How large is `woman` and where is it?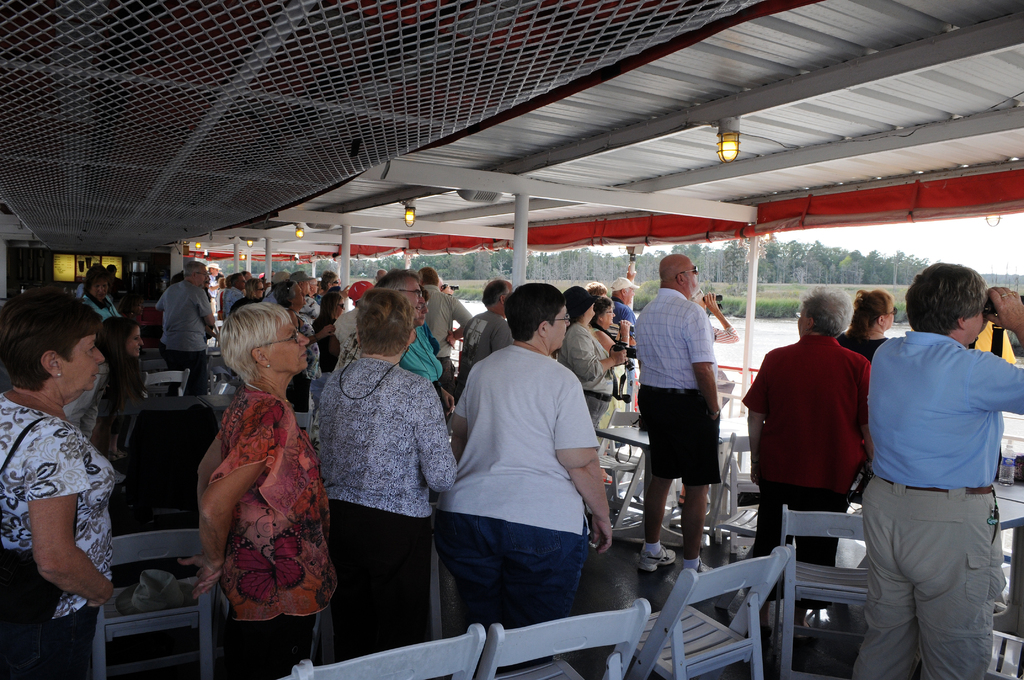
Bounding box: [left=315, top=288, right=460, bottom=660].
